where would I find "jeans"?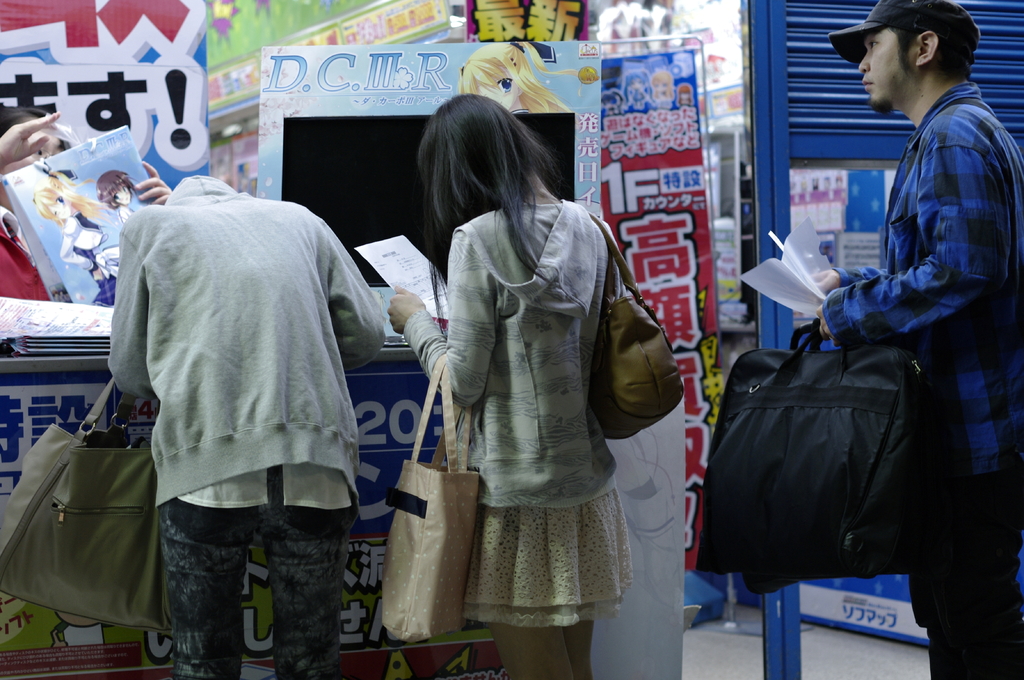
At box=[906, 459, 1012, 679].
